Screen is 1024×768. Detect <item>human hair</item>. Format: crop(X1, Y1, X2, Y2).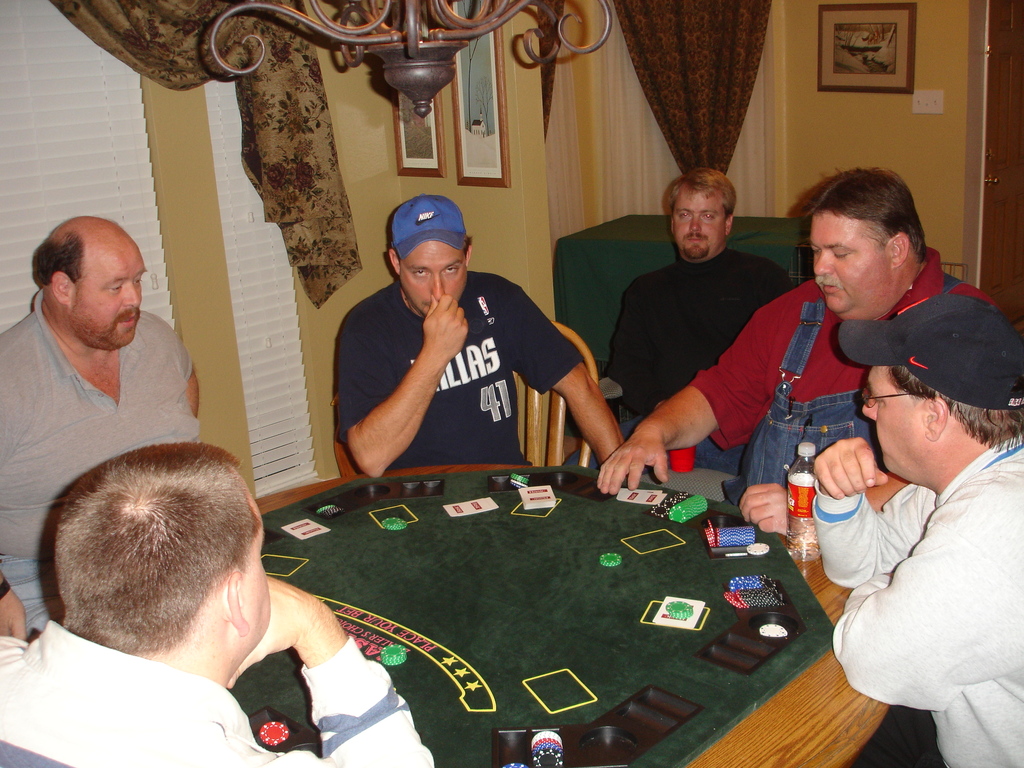
crop(31, 228, 88, 291).
